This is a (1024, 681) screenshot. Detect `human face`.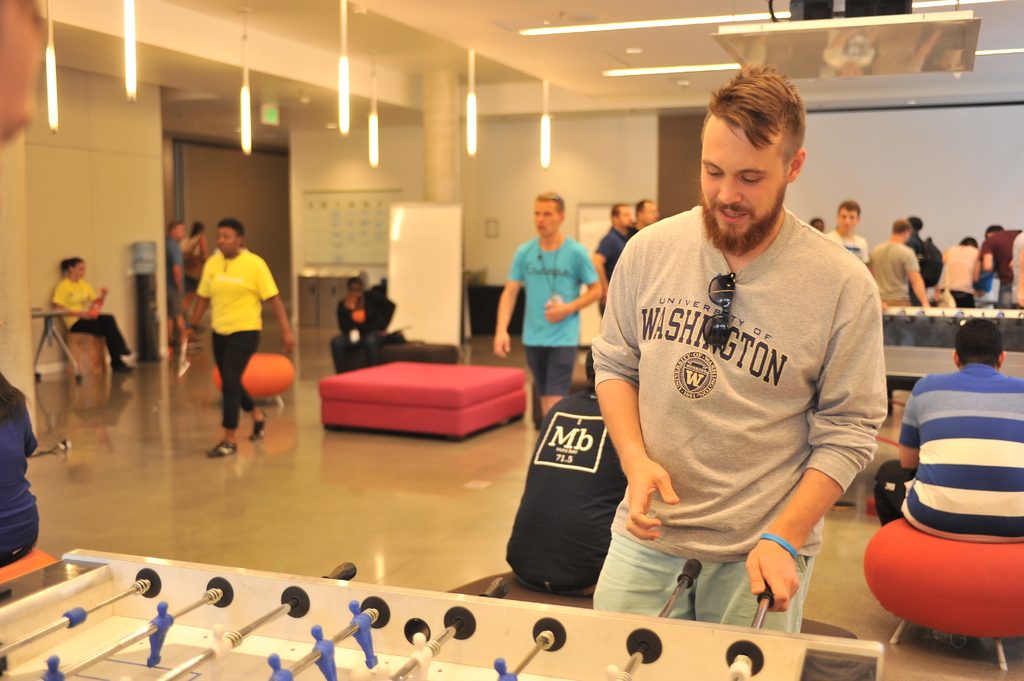
67, 257, 88, 282.
